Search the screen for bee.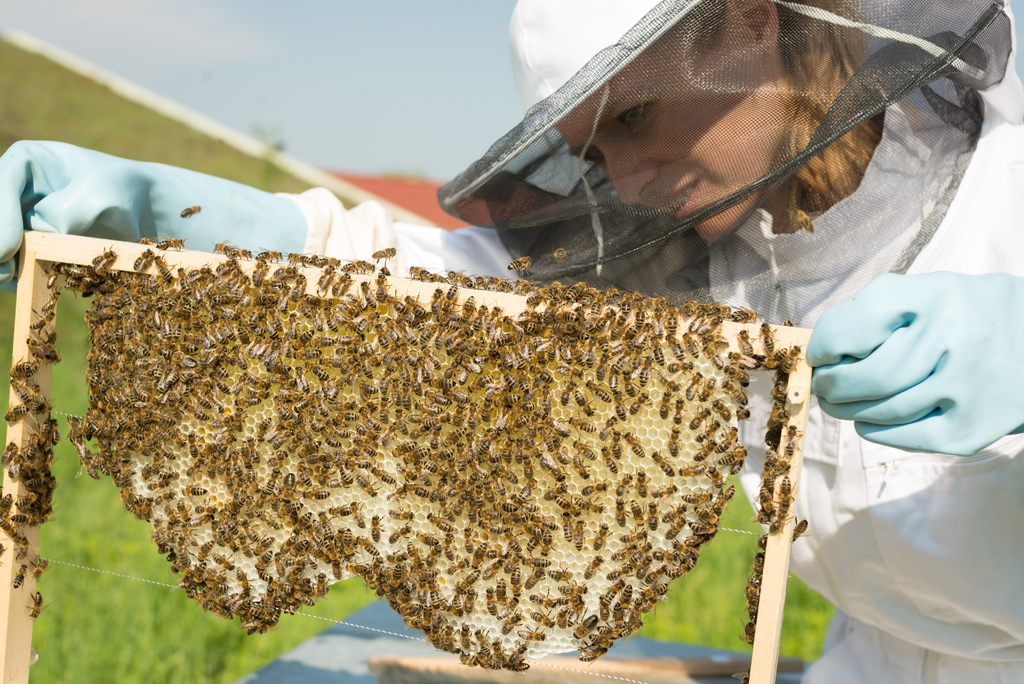
Found at (left=296, top=460, right=308, bottom=488).
